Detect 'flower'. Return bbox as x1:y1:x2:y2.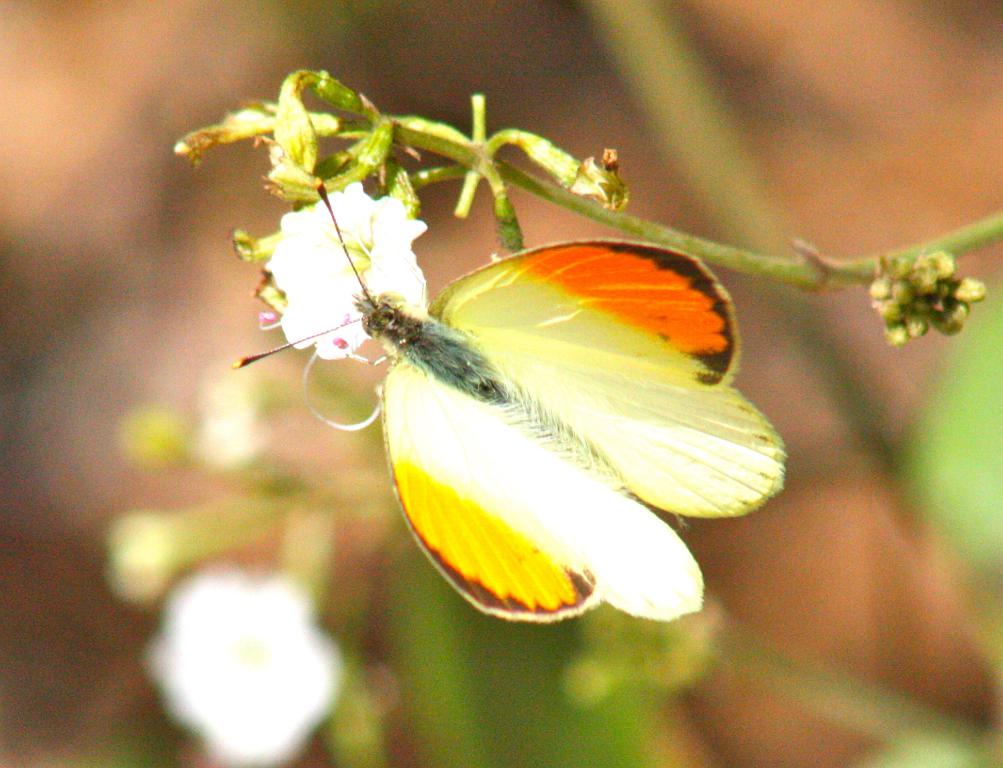
265:183:428:353.
